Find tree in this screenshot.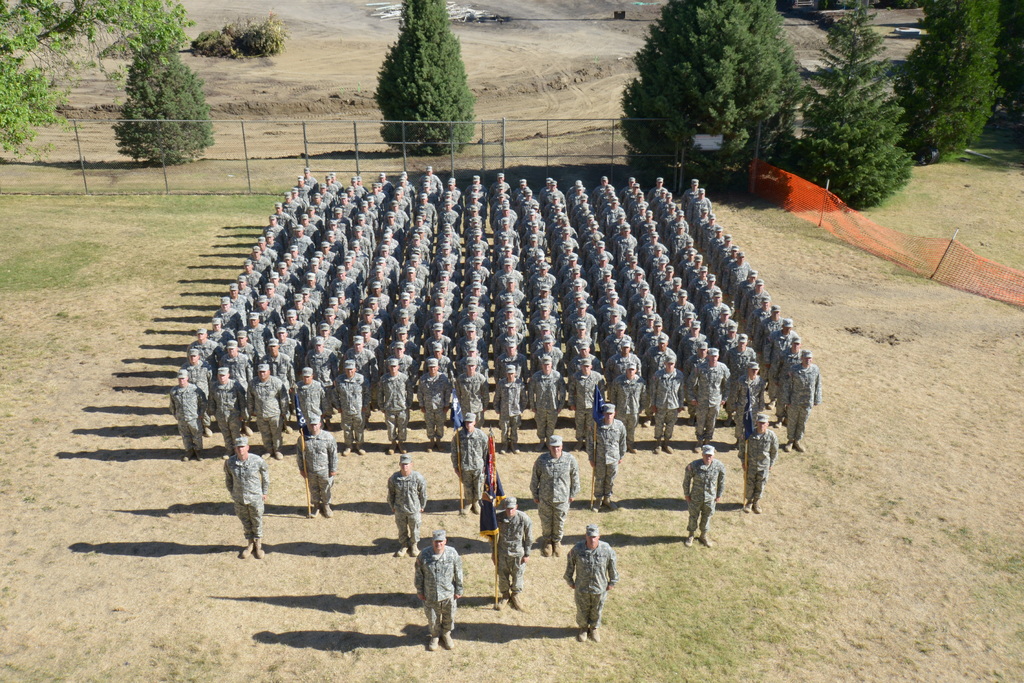
The bounding box for tree is (360,7,479,149).
